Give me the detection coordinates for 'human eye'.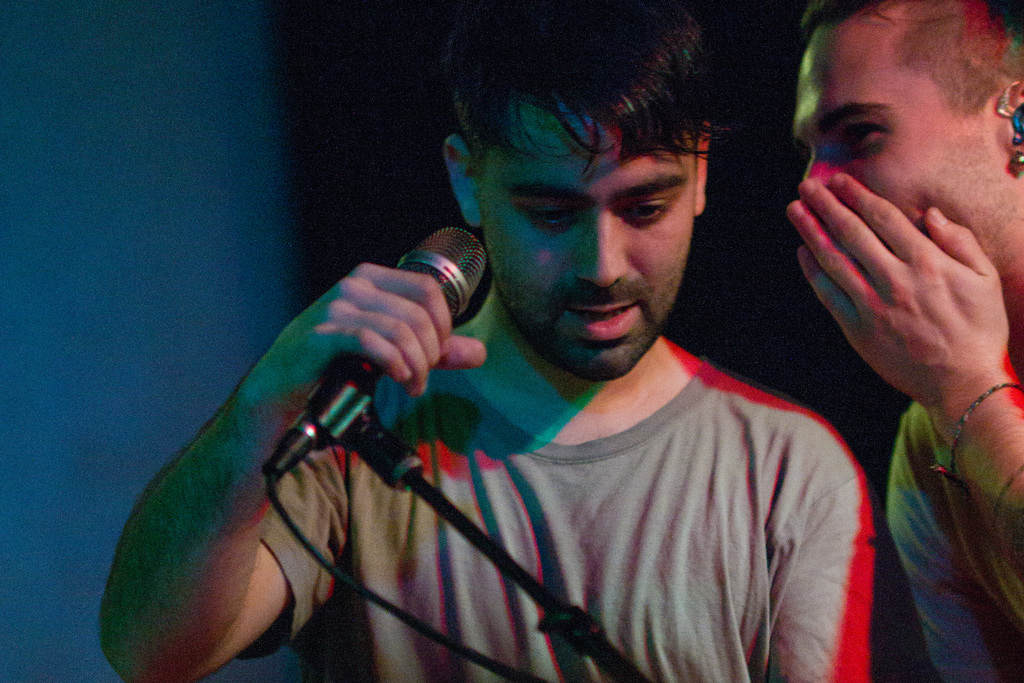
box=[513, 192, 580, 232].
